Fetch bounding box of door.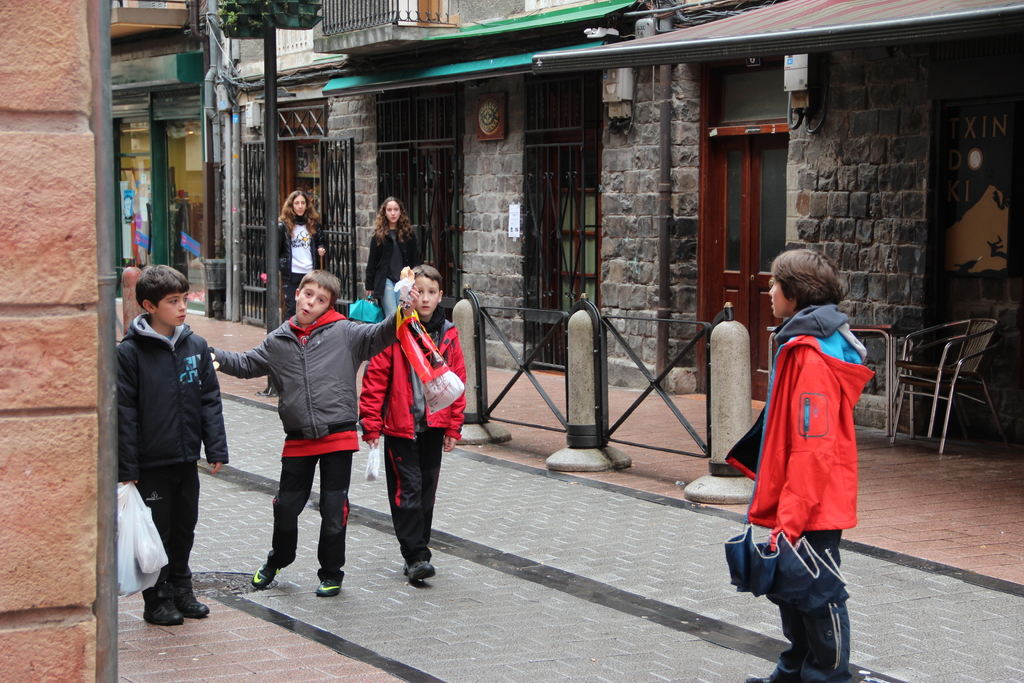
Bbox: <box>705,124,783,404</box>.
